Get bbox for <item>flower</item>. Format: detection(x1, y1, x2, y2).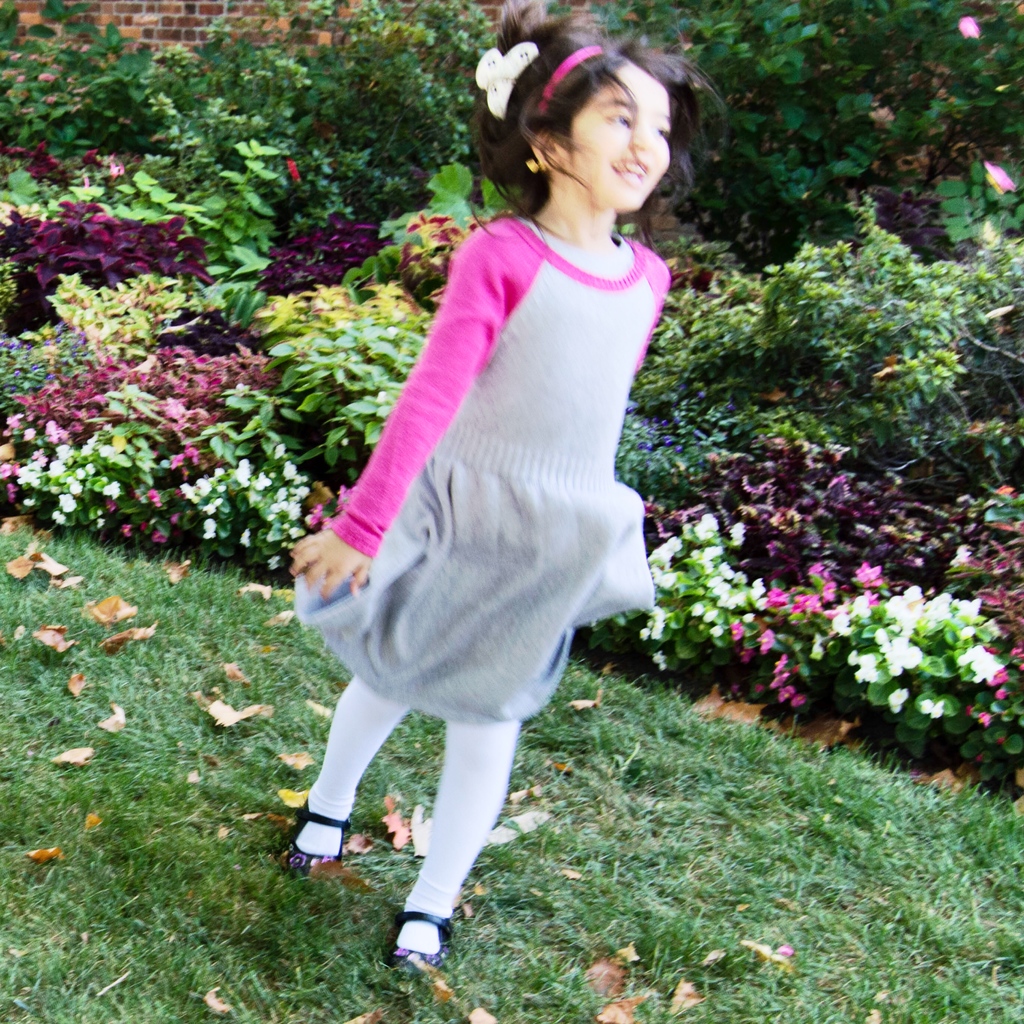
detection(923, 596, 953, 631).
